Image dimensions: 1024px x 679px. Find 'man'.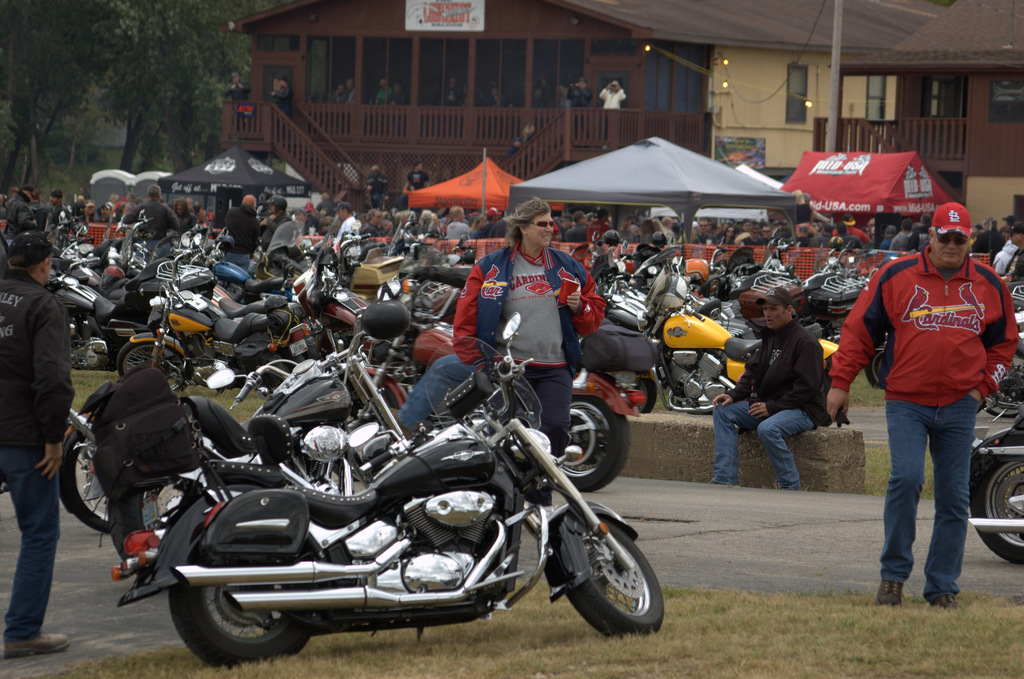
select_region(478, 213, 497, 231).
